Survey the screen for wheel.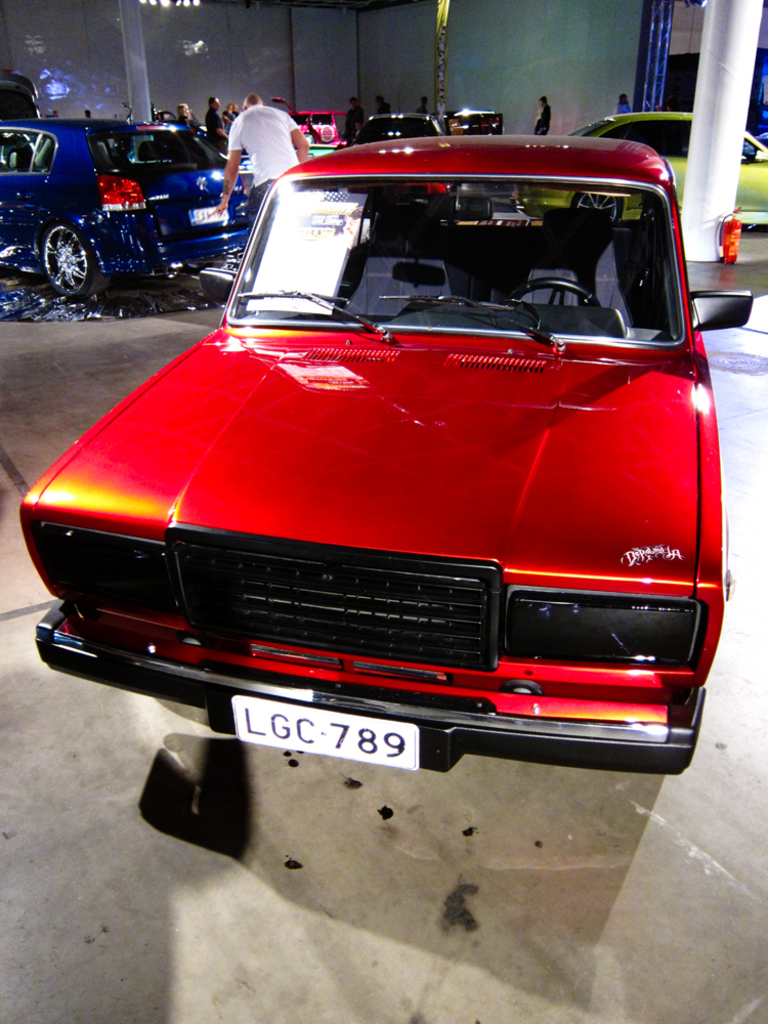
Survey found: 43, 216, 116, 300.
